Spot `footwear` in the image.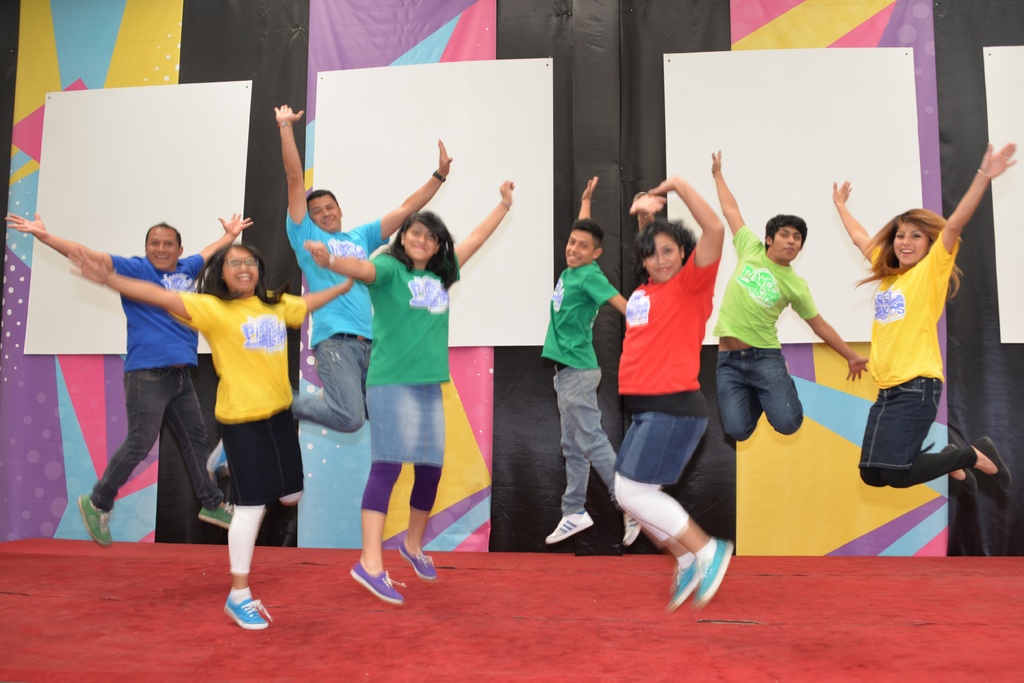
`footwear` found at region(77, 492, 115, 542).
